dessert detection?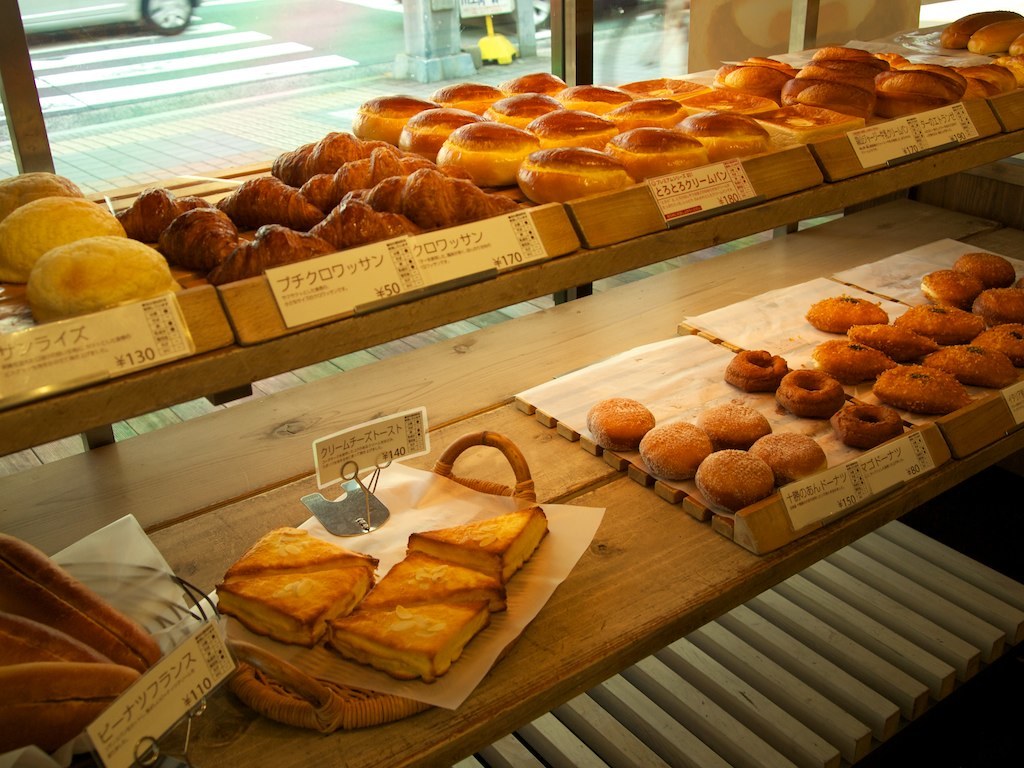
box=[816, 398, 901, 443]
